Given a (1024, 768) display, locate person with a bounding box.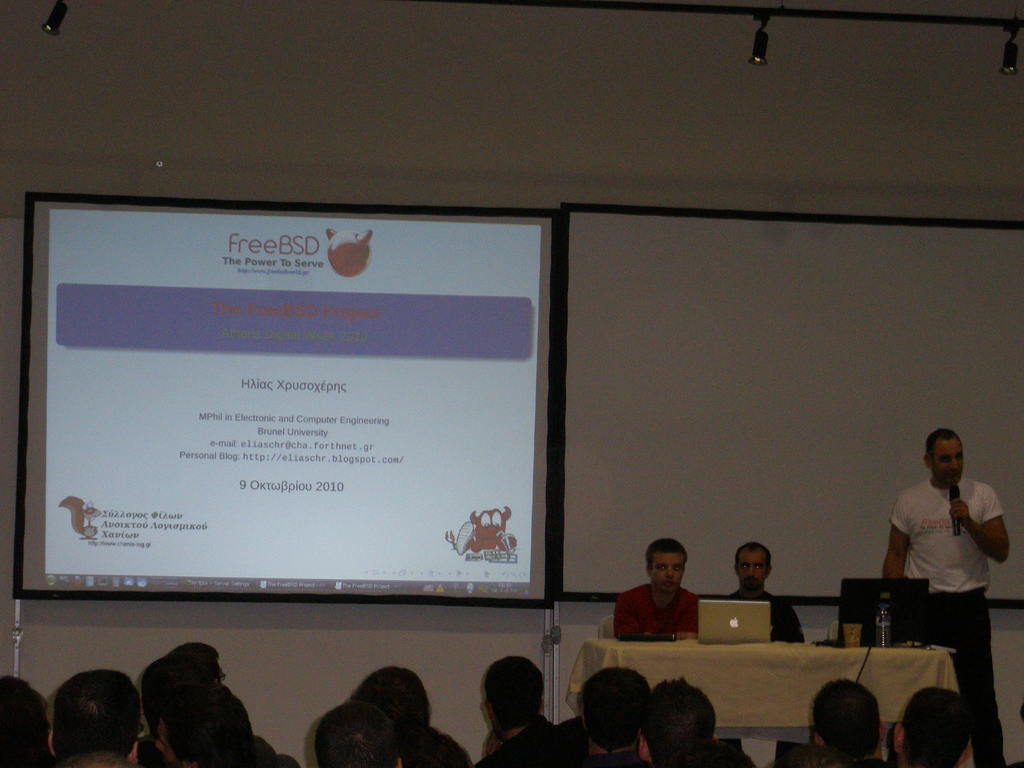
Located: {"left": 479, "top": 650, "right": 561, "bottom": 767}.
